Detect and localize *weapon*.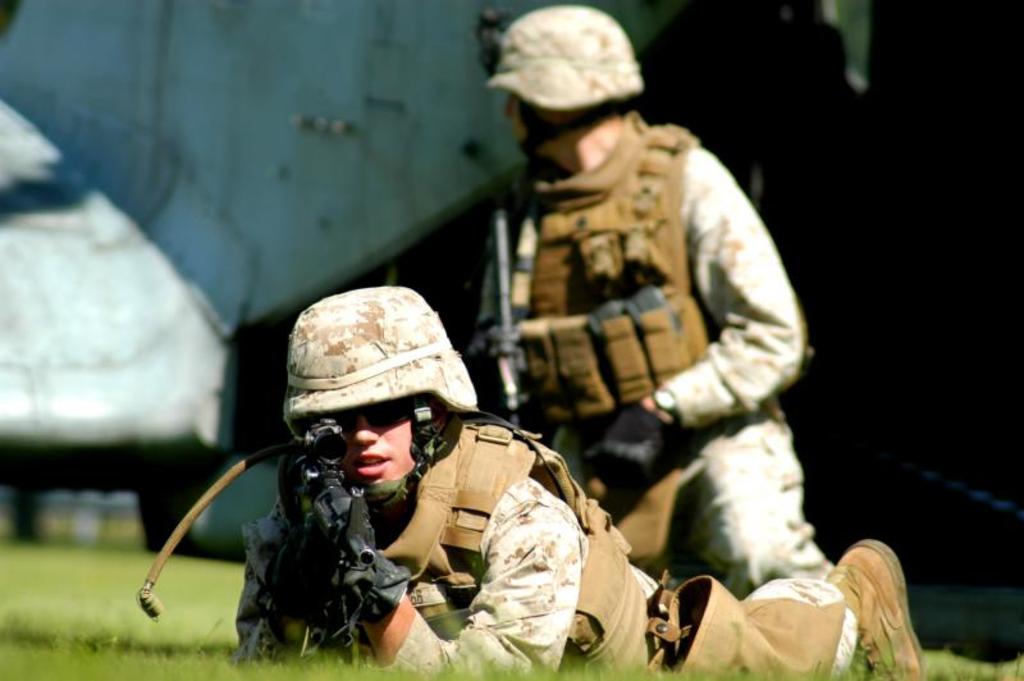
Localized at [left=479, top=211, right=524, bottom=435].
